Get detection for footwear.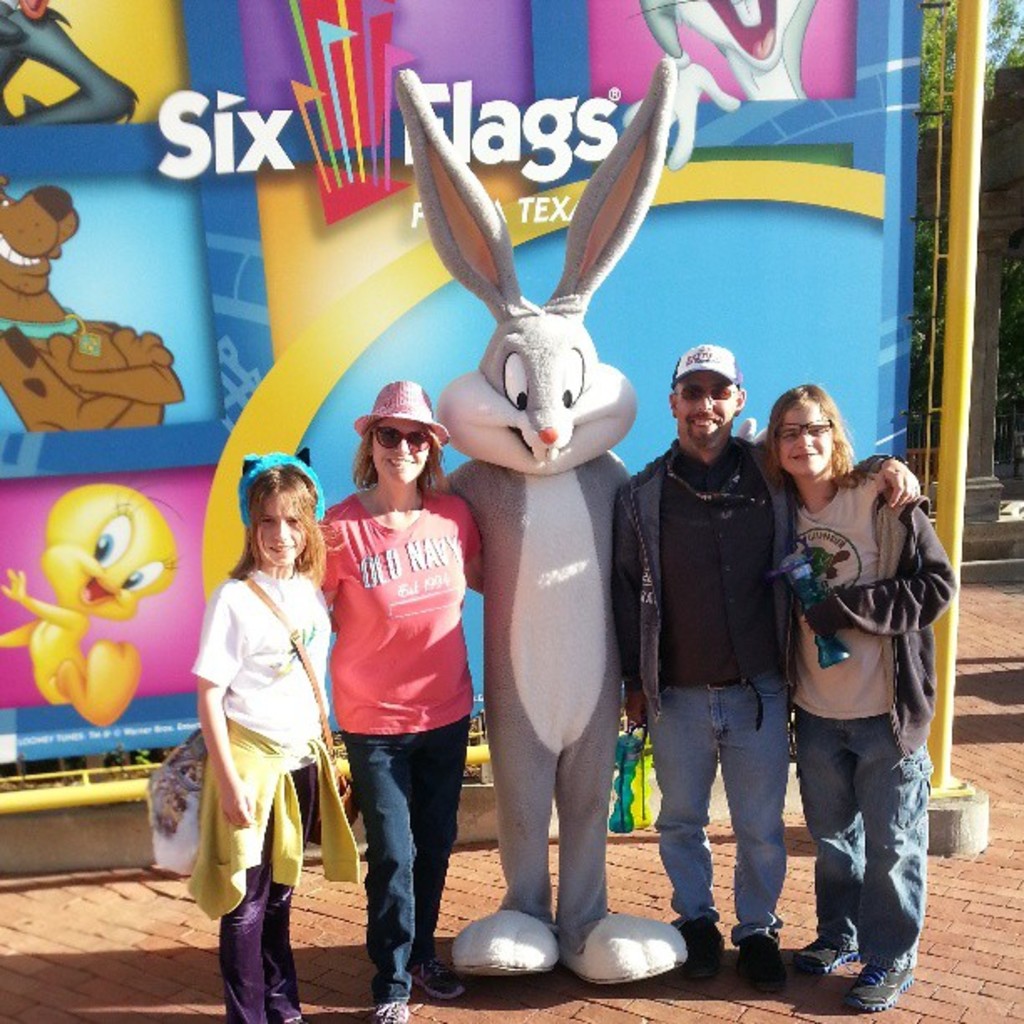
Detection: x1=796 y1=934 x2=853 y2=969.
